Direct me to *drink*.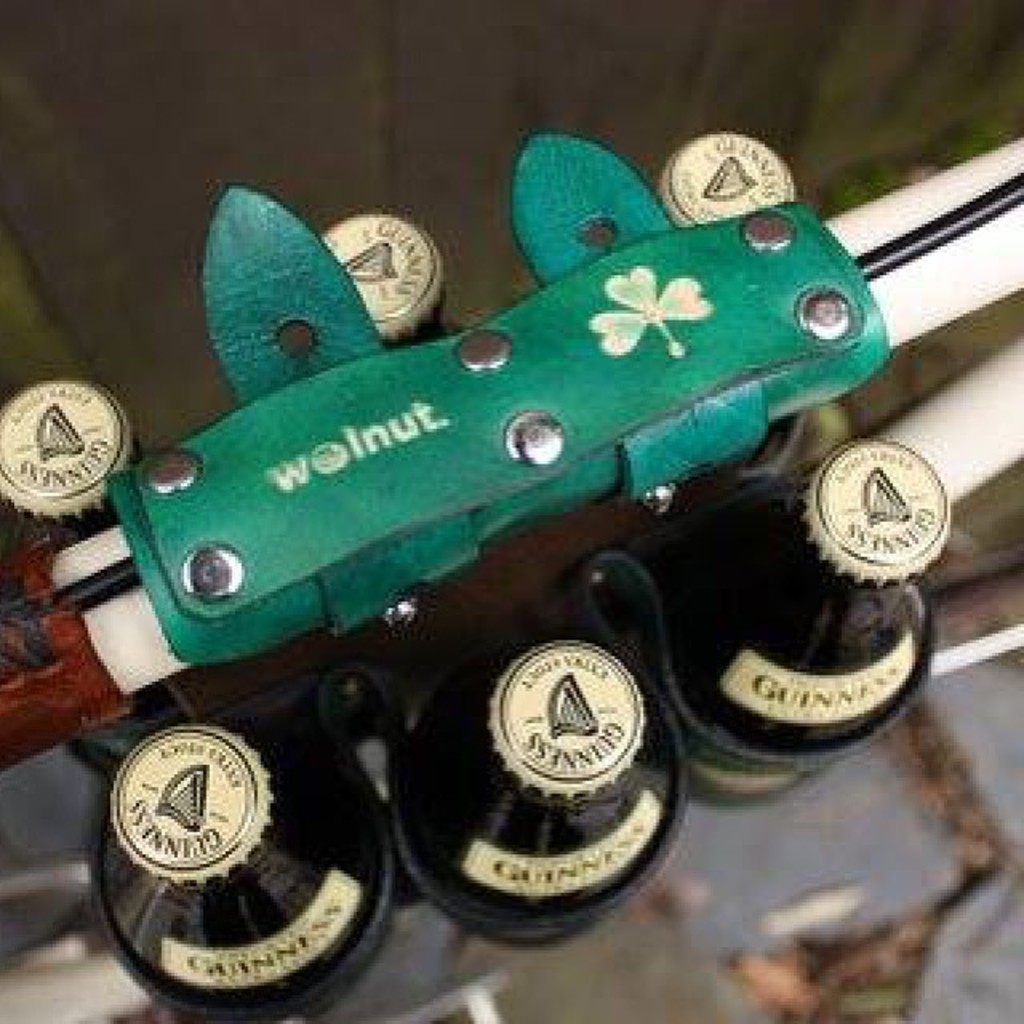
Direction: bbox(395, 635, 677, 952).
